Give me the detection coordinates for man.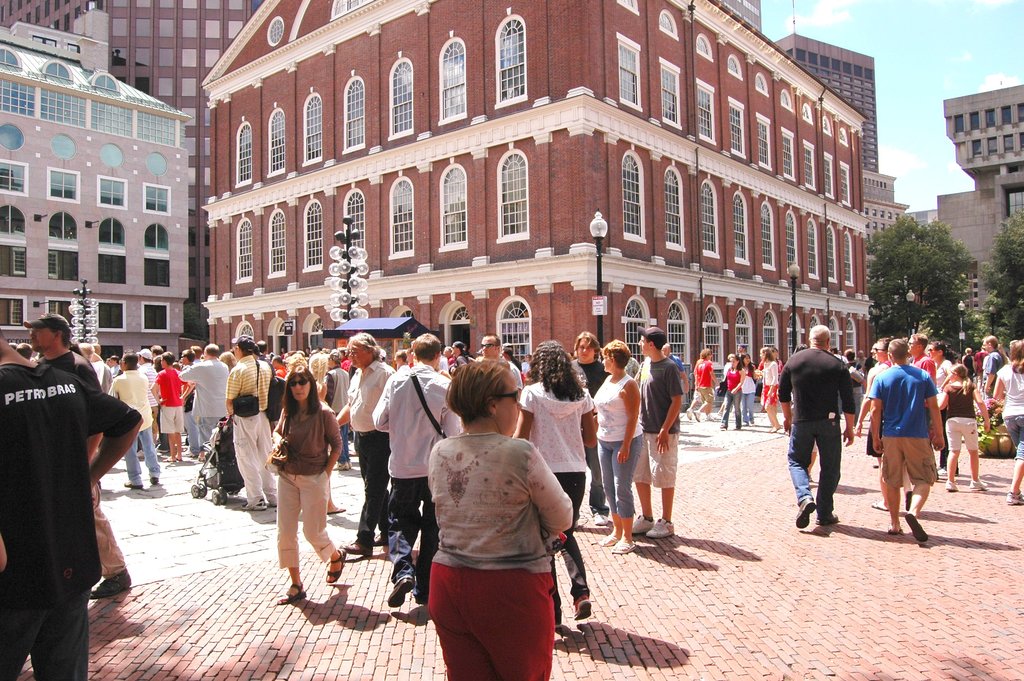
left=333, top=334, right=398, bottom=555.
